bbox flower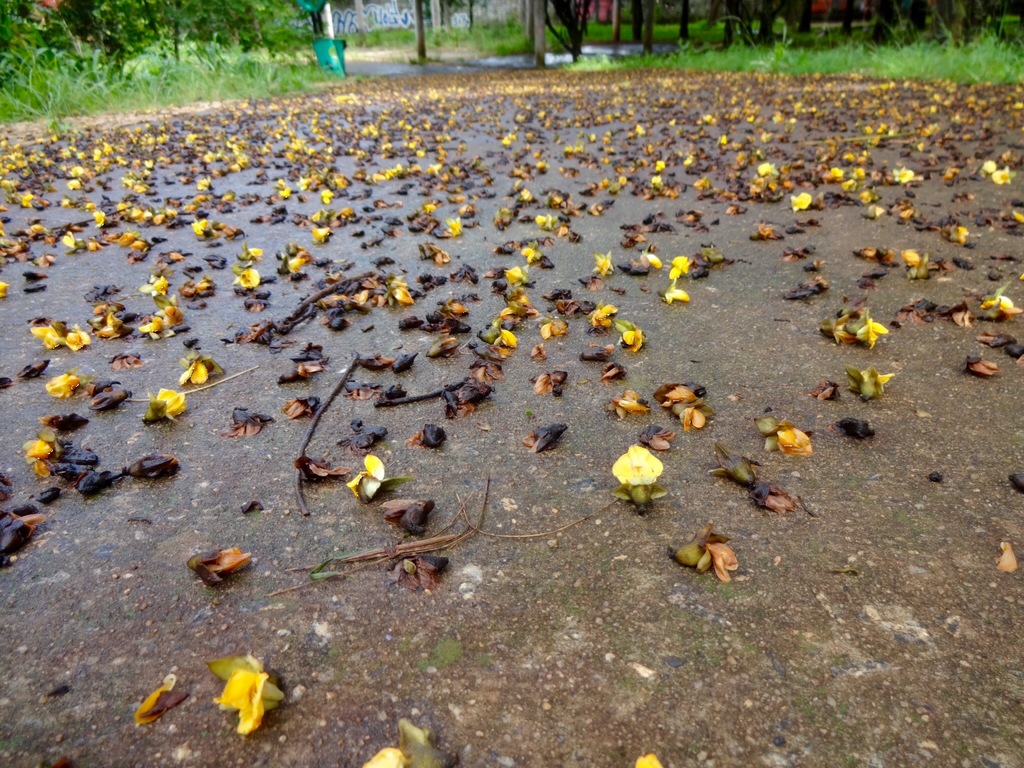
214:667:290:736
